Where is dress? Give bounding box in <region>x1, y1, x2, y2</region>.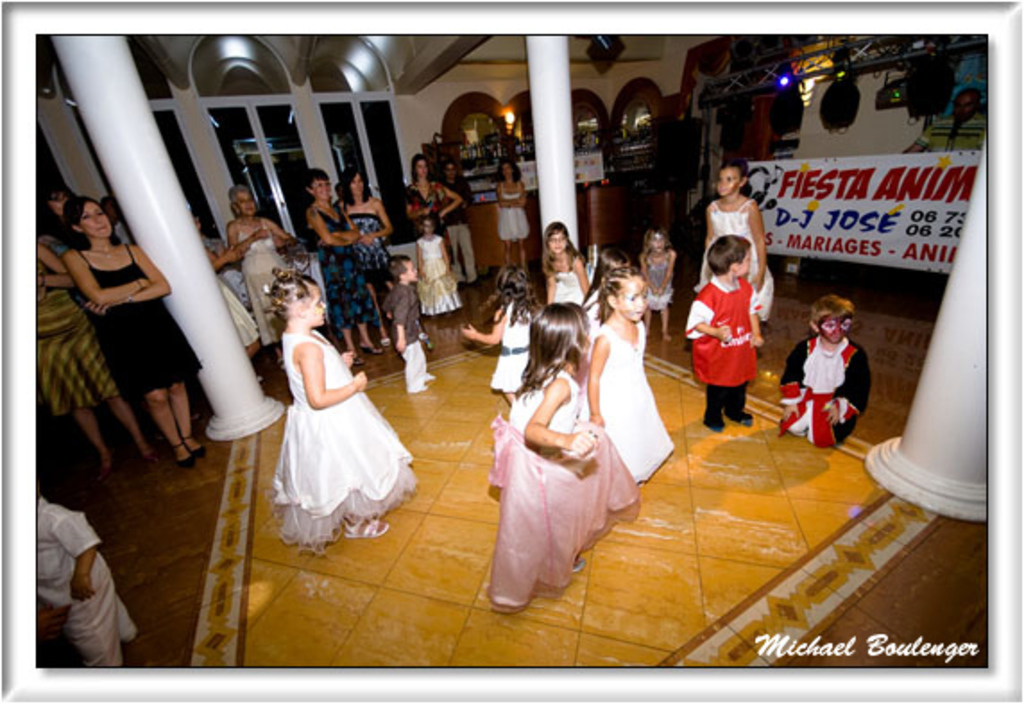
<region>550, 260, 582, 303</region>.
